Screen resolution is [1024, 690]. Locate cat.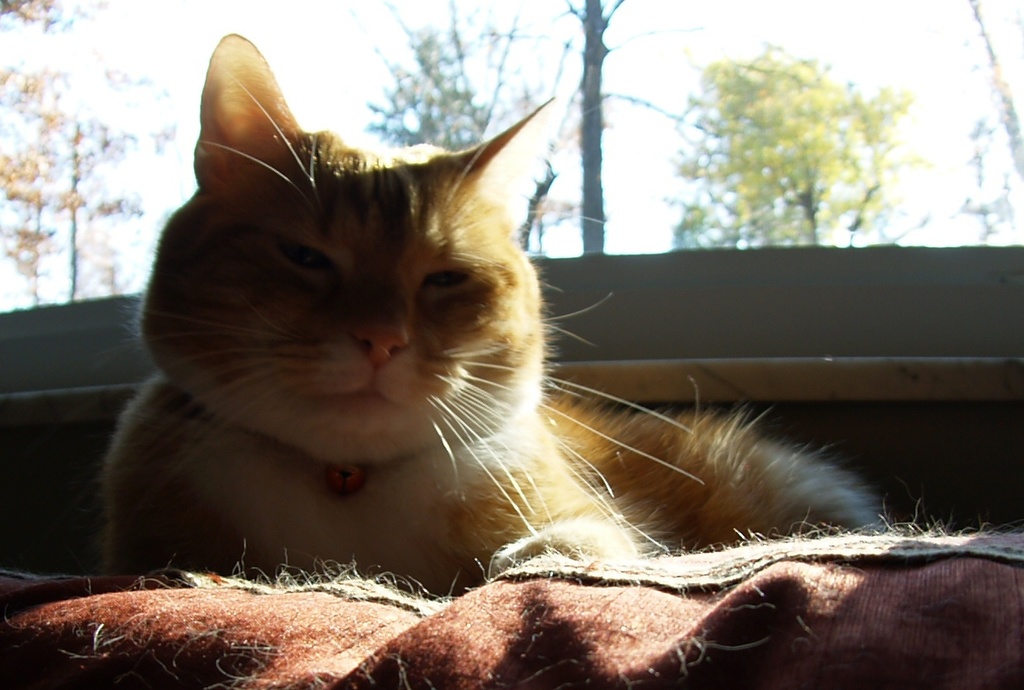
98/26/905/595.
